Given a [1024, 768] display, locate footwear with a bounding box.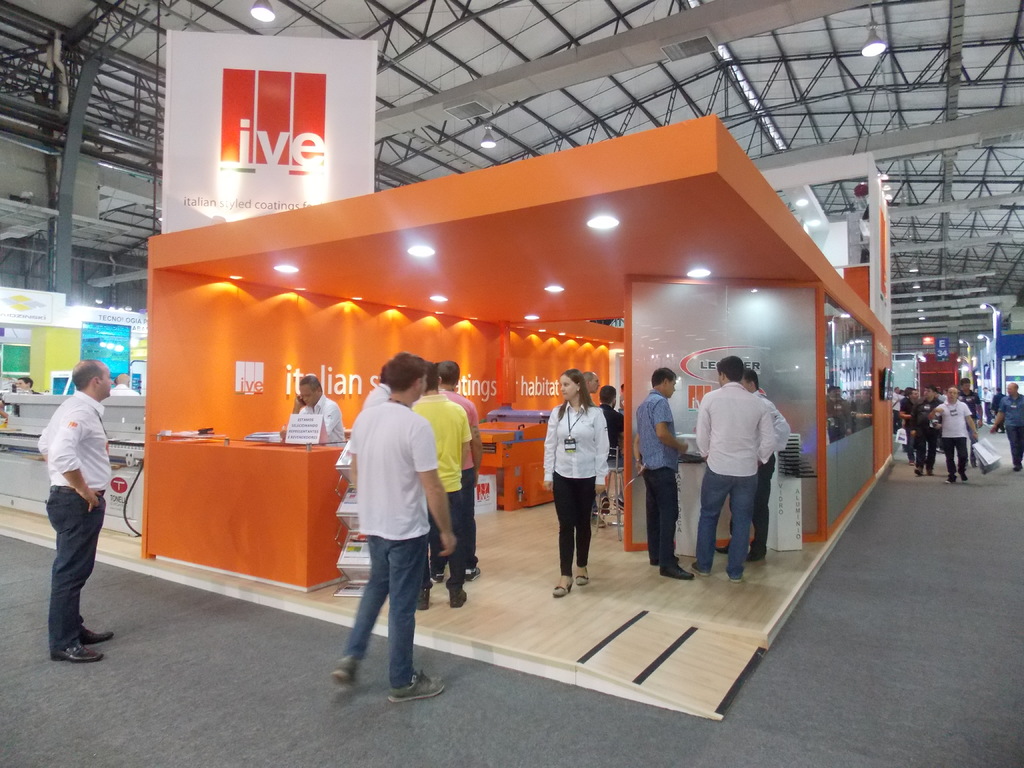
Located: {"x1": 417, "y1": 584, "x2": 429, "y2": 612}.
